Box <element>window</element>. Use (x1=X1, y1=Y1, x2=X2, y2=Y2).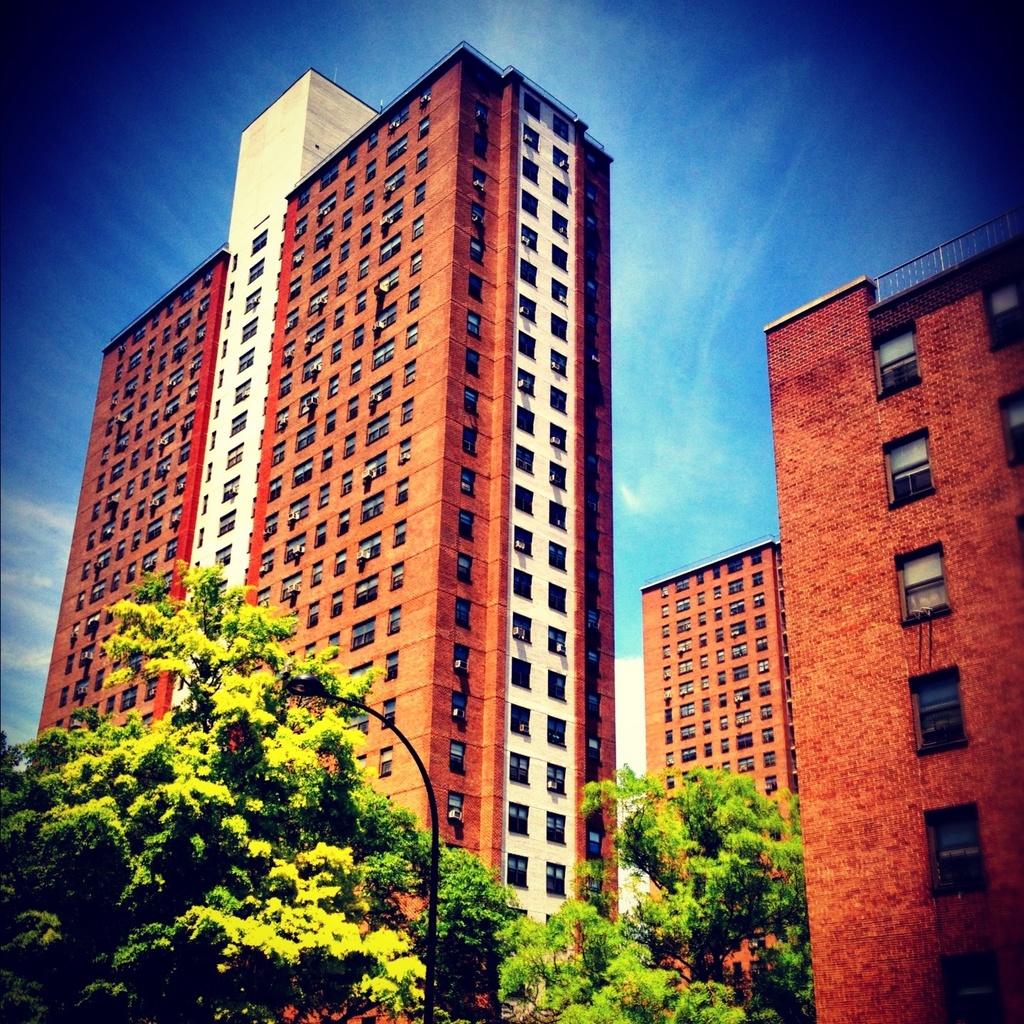
(x1=462, y1=387, x2=480, y2=417).
